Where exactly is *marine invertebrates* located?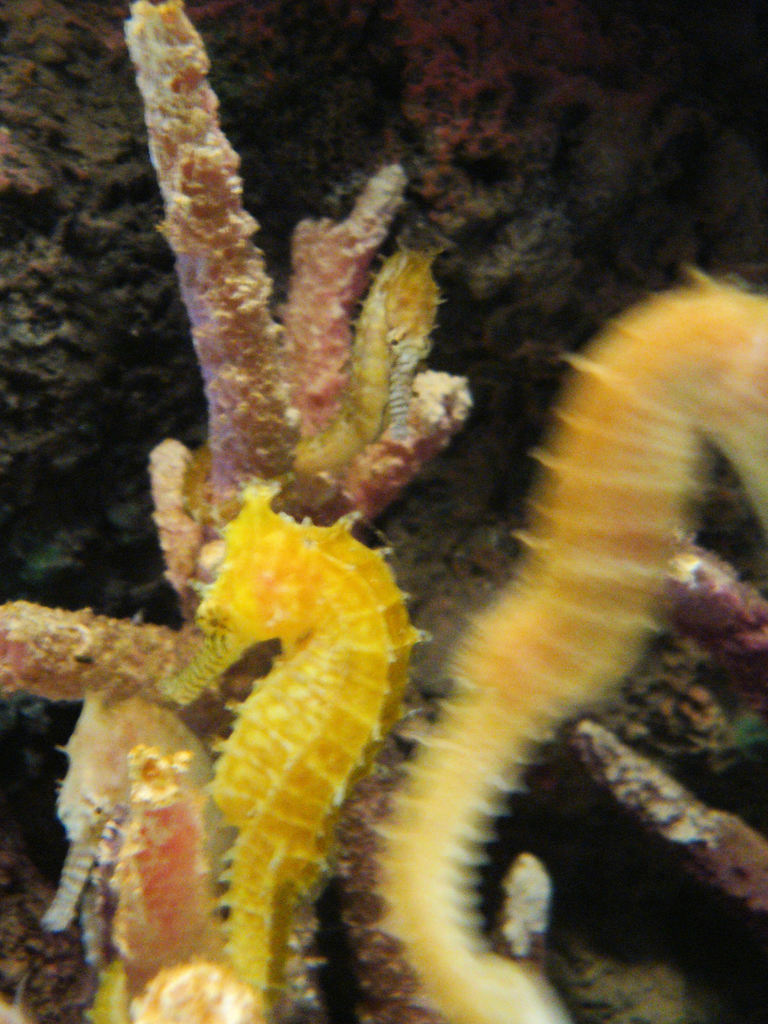
Its bounding box is select_region(369, 265, 767, 1023).
